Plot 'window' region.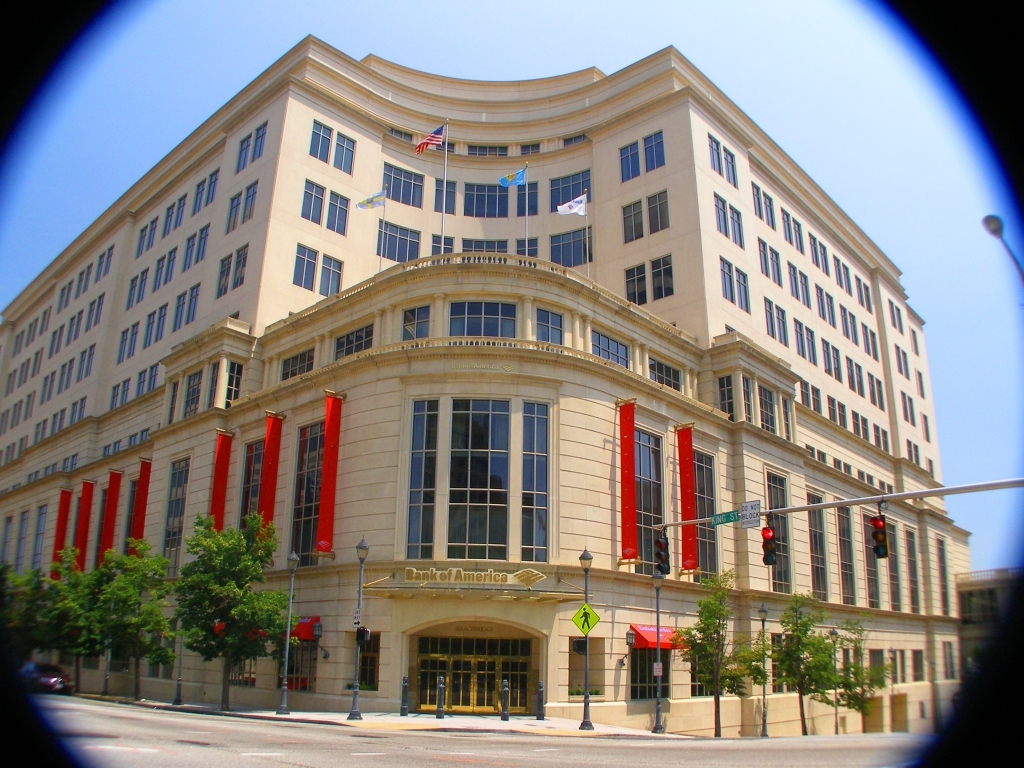
Plotted at box(631, 645, 671, 700).
